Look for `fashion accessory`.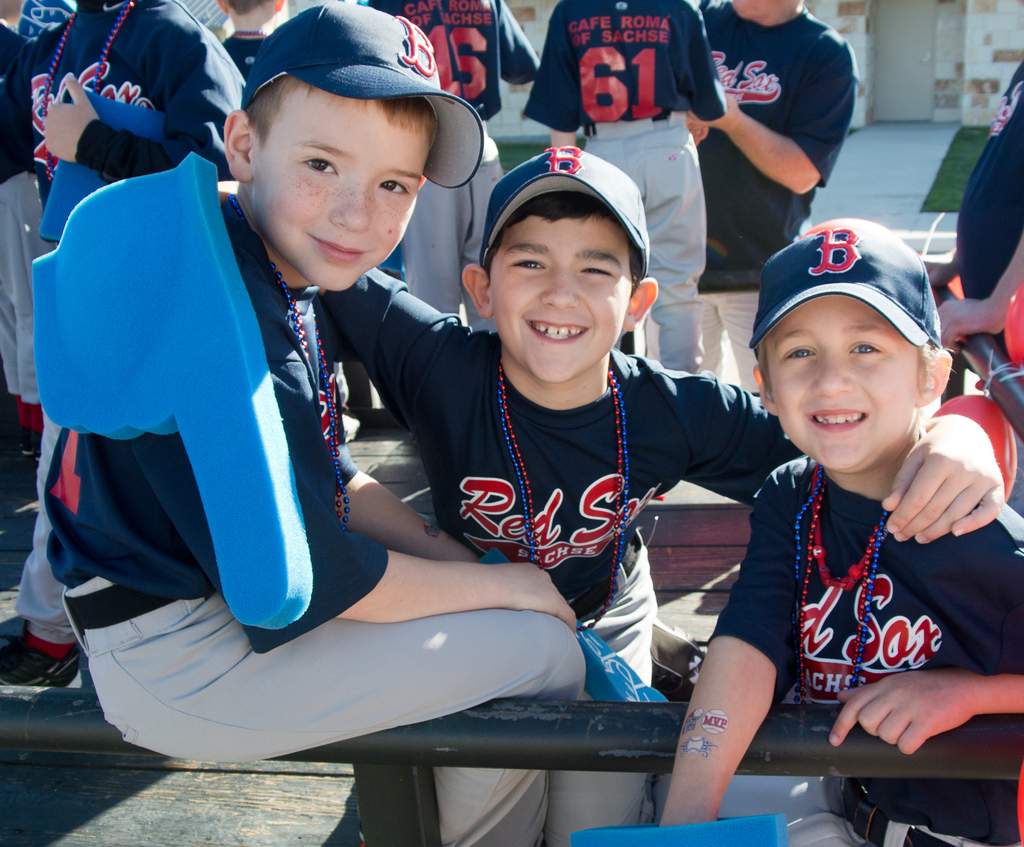
Found: (x1=244, y1=0, x2=486, y2=192).
